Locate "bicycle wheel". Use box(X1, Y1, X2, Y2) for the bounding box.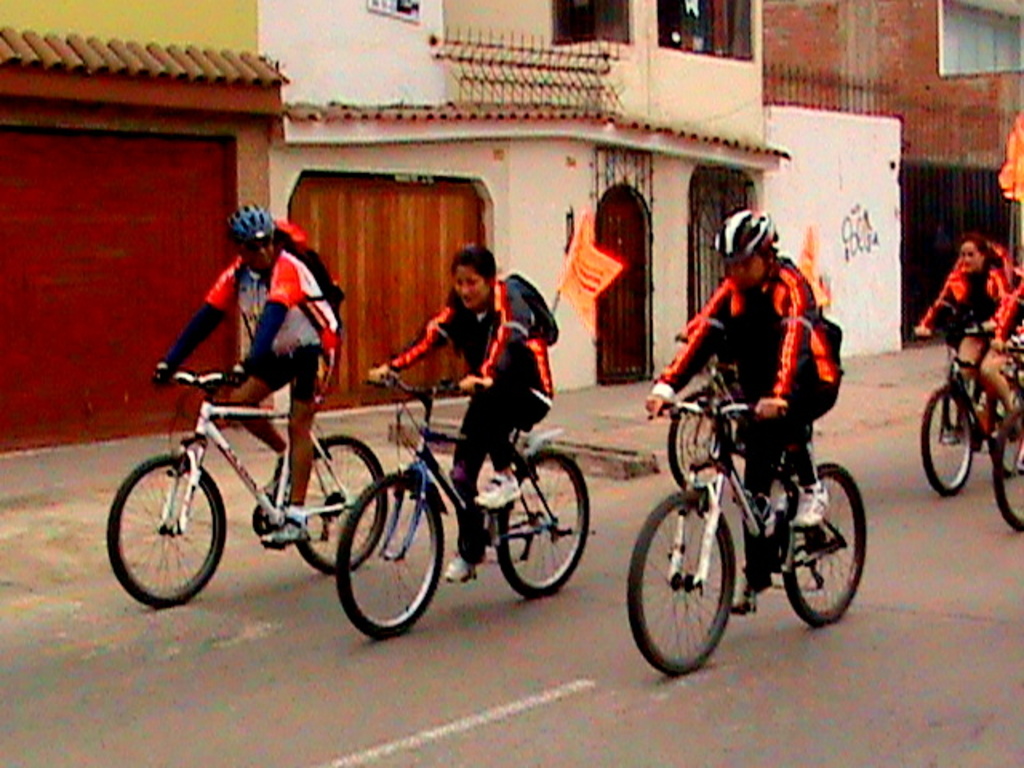
box(784, 458, 869, 629).
